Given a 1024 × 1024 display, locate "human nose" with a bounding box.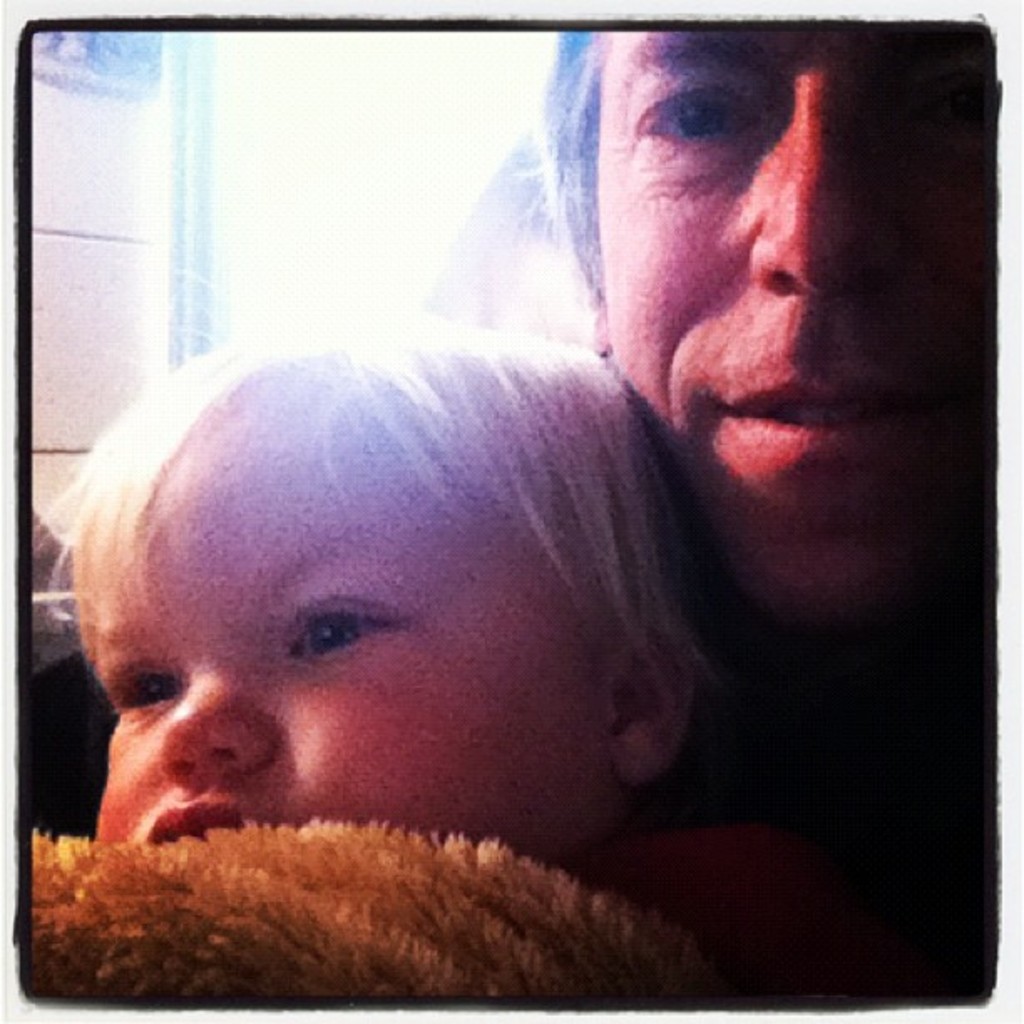
Located: 748:74:897:303.
